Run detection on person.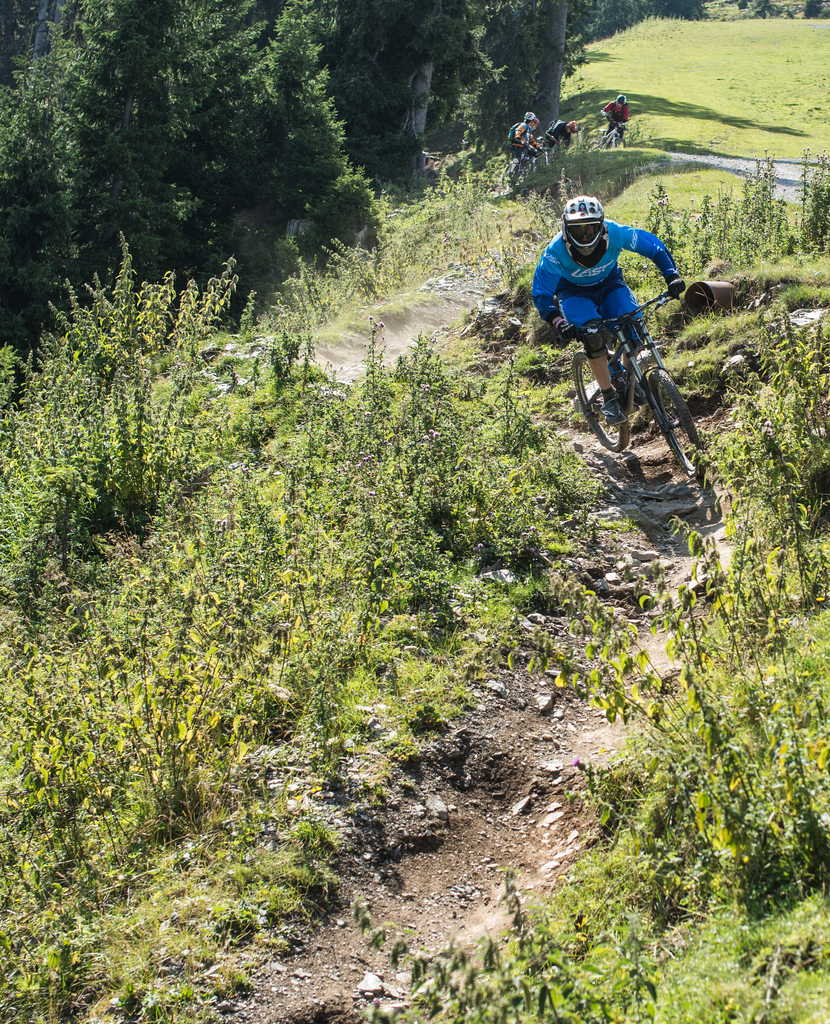
Result: 544 175 699 468.
